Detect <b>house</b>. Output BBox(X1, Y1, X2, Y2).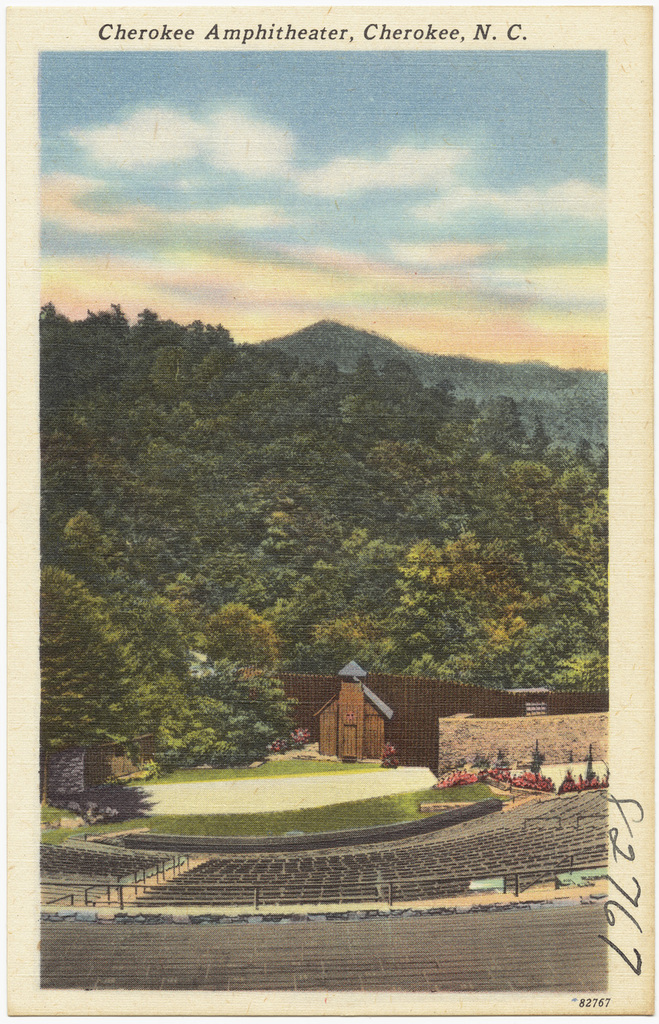
BBox(311, 667, 393, 763).
